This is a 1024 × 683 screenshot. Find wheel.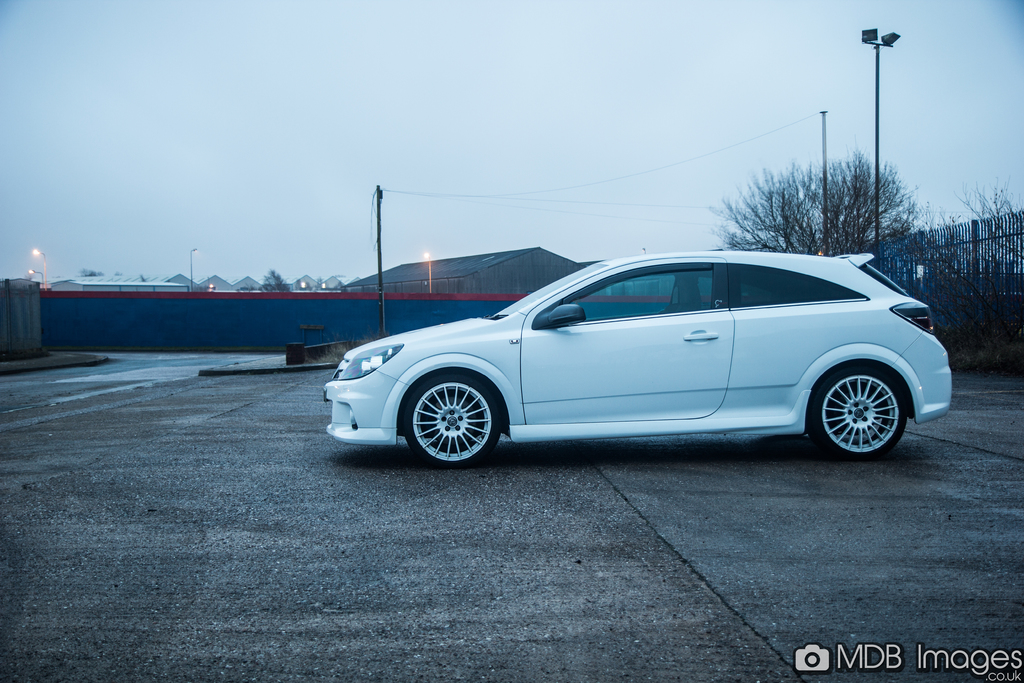
Bounding box: bbox=[408, 373, 507, 450].
